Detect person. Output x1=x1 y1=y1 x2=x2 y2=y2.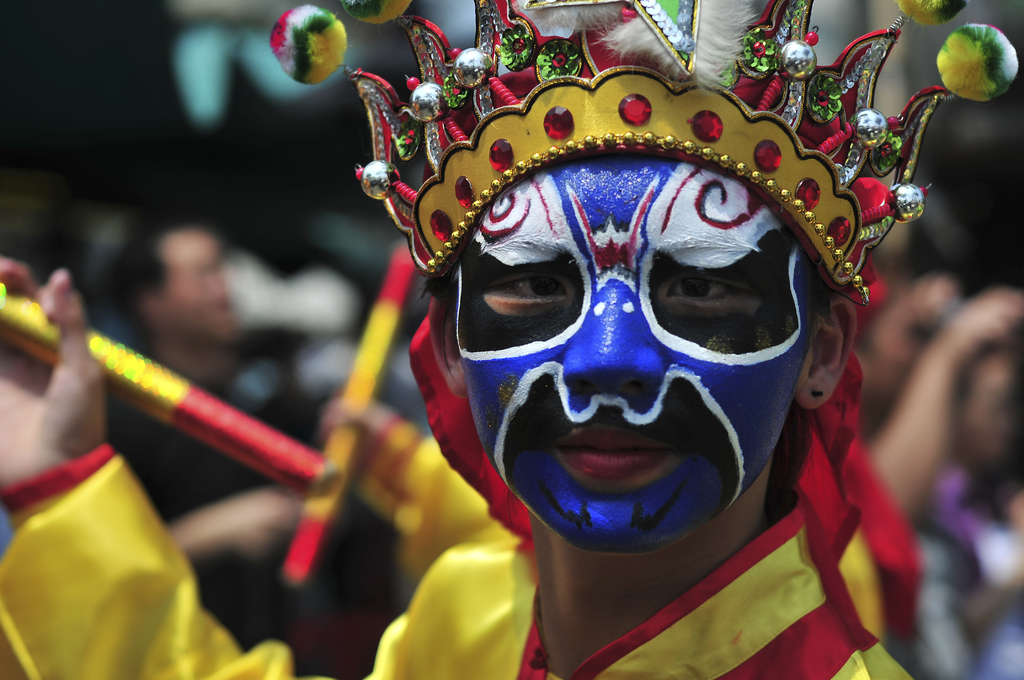
x1=104 y1=220 x2=412 y2=678.
